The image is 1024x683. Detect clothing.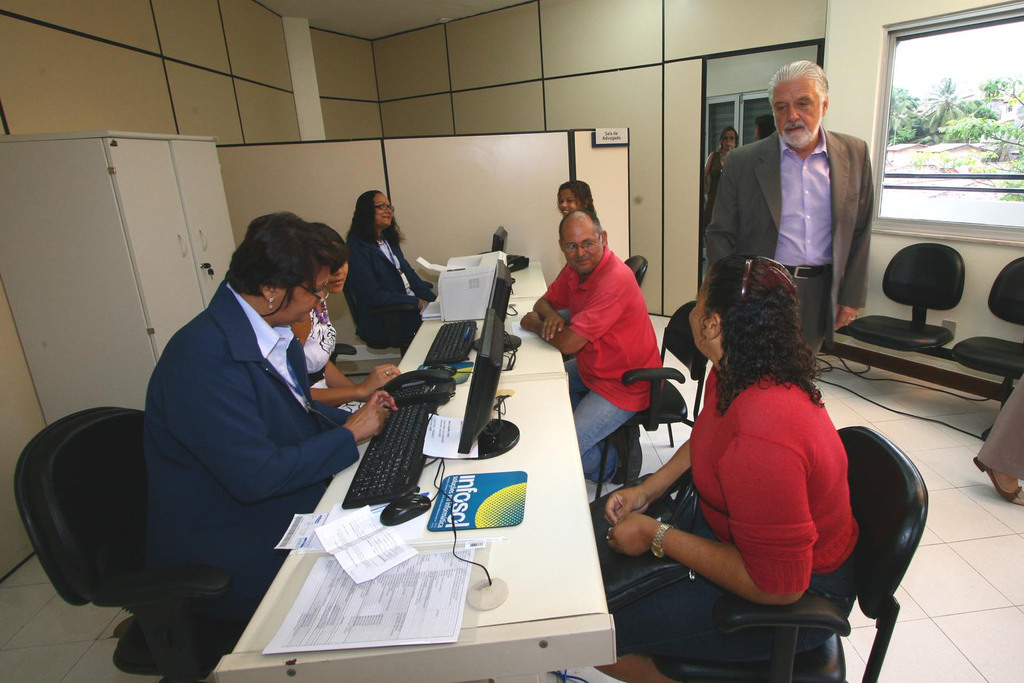
Detection: {"left": 616, "top": 507, "right": 862, "bottom": 673}.
